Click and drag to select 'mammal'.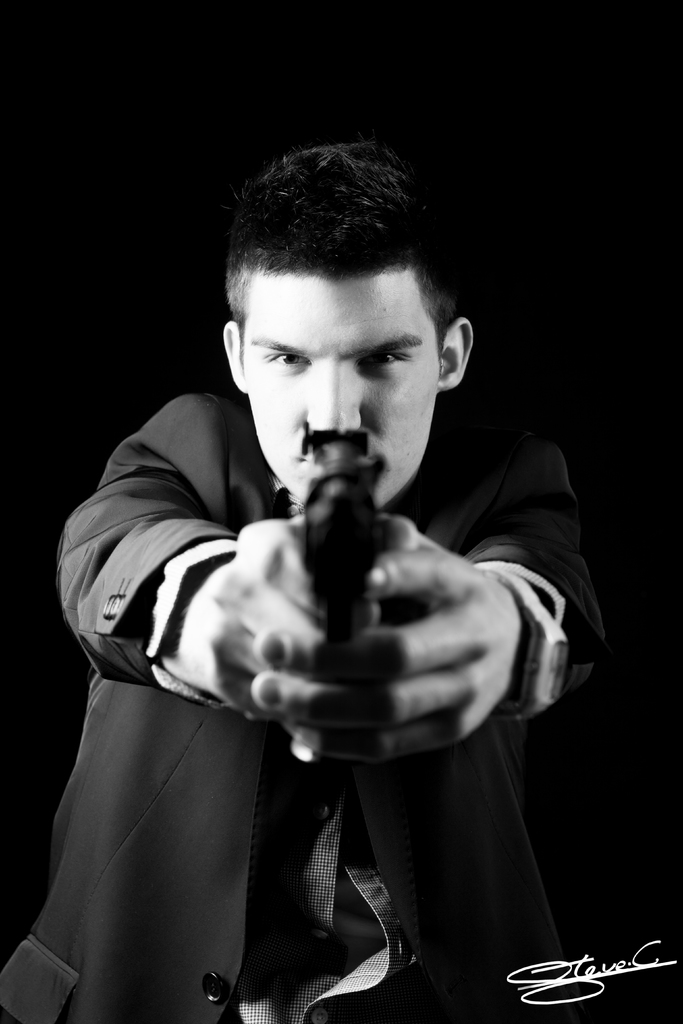
Selection: box=[0, 253, 656, 993].
